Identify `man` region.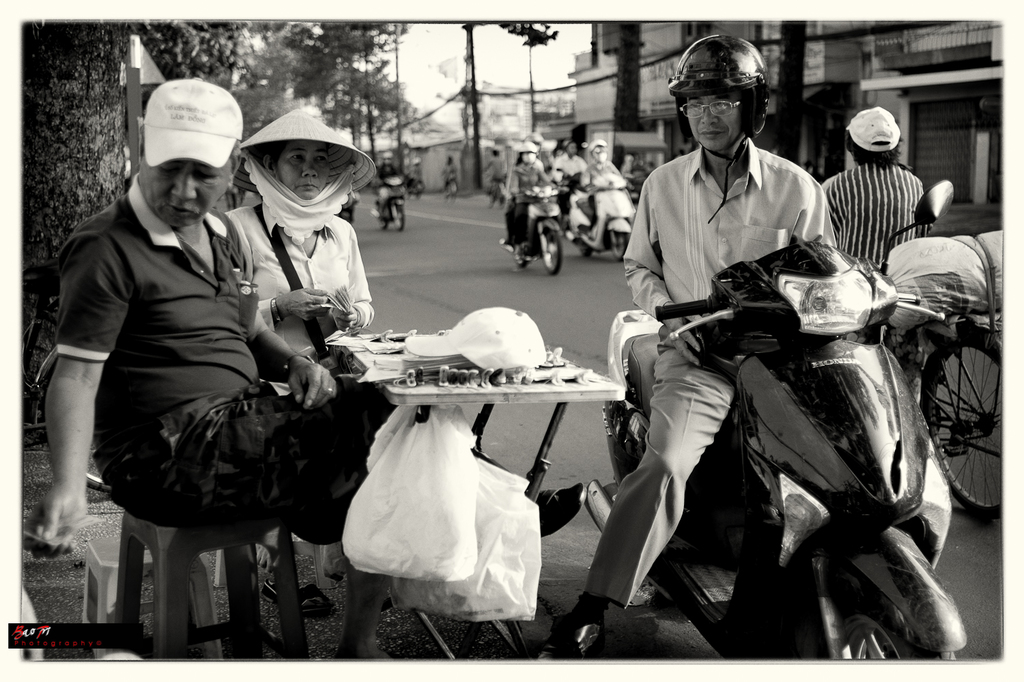
Region: [821,102,936,282].
